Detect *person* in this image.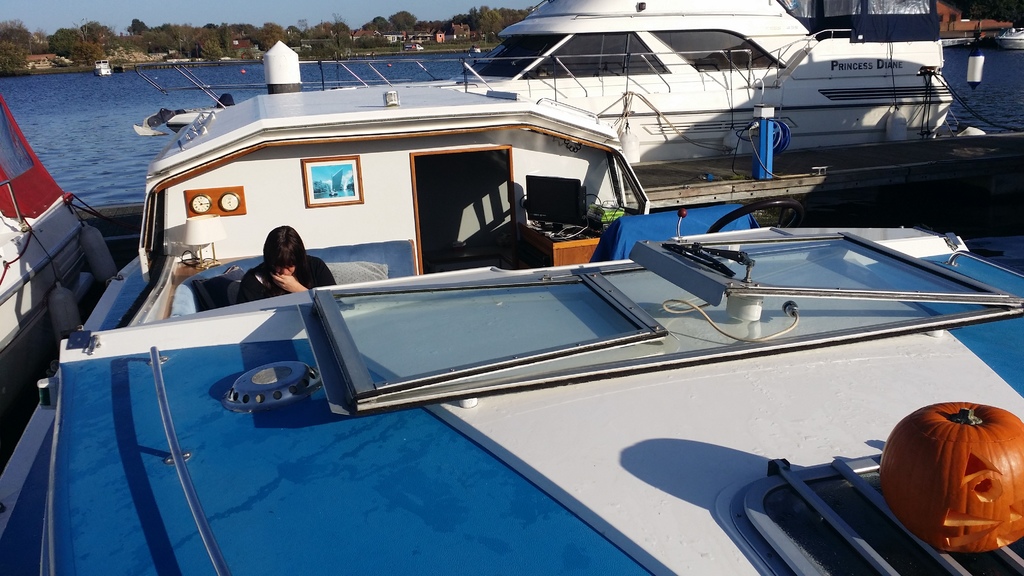
Detection: [233,223,340,309].
